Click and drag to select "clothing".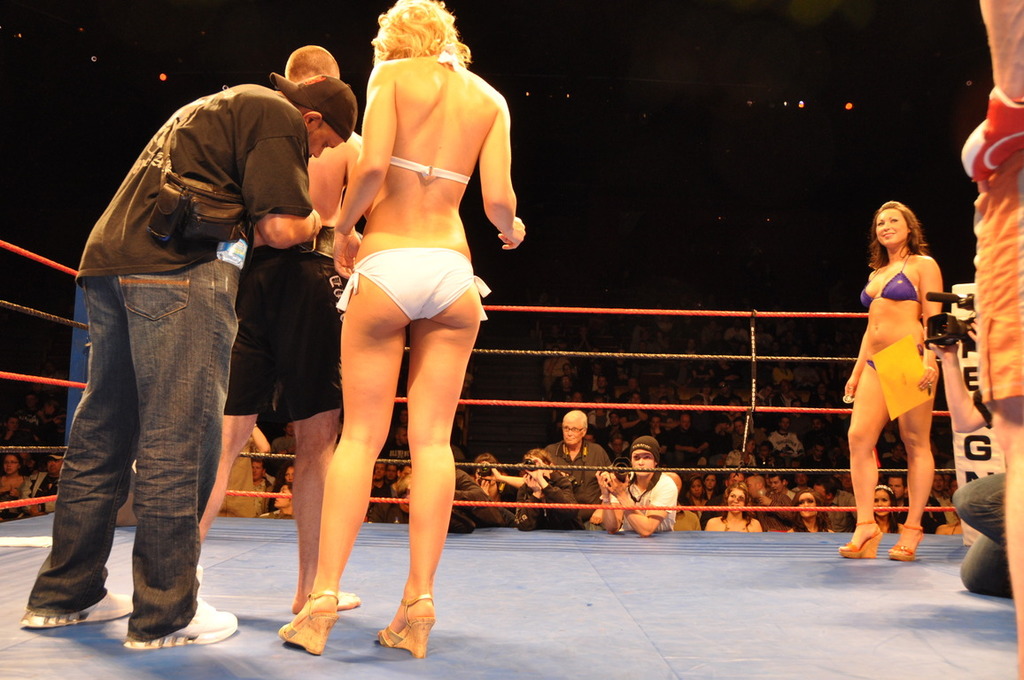
Selection: locate(44, 26, 309, 613).
